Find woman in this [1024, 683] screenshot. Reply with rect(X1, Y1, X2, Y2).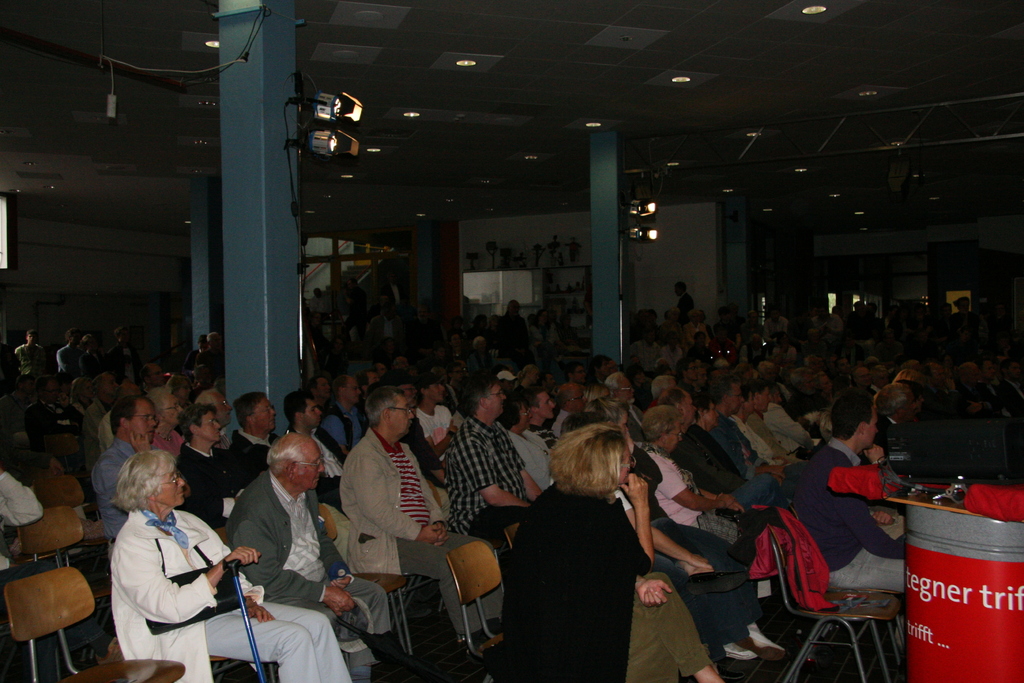
rect(109, 457, 355, 682).
